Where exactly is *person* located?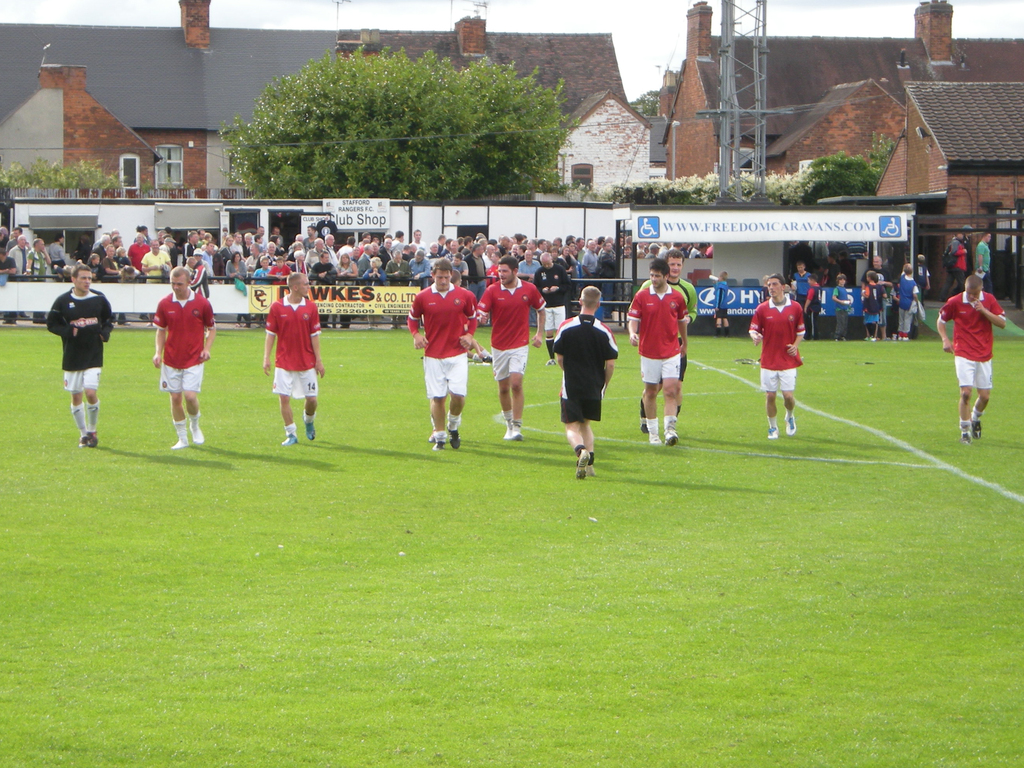
Its bounding box is 47/263/115/450.
